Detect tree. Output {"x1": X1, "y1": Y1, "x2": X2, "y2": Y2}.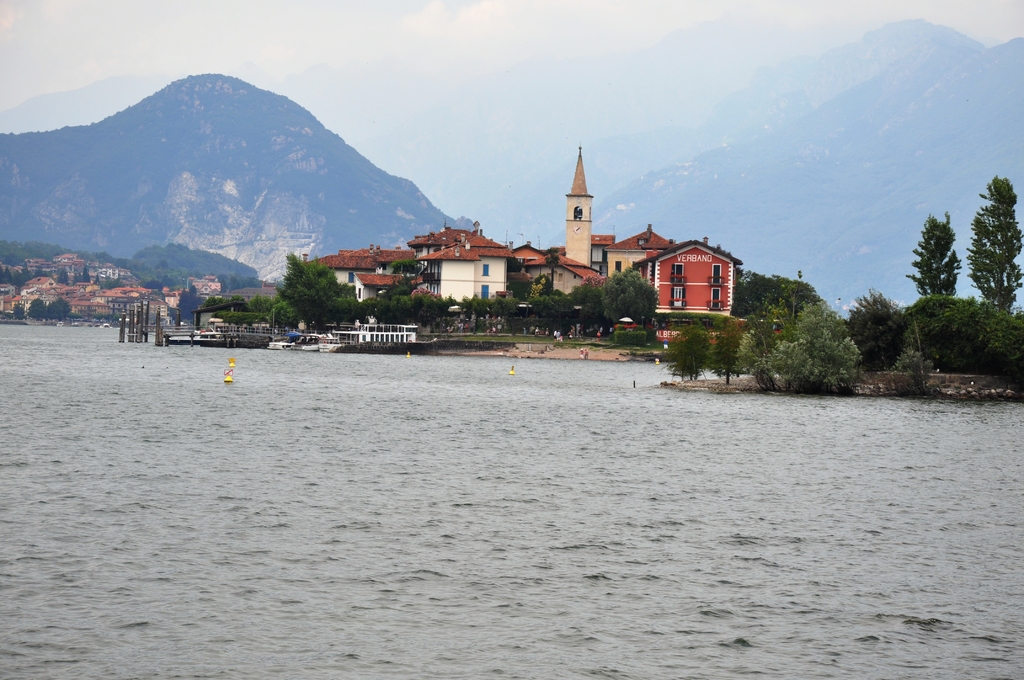
{"x1": 496, "y1": 288, "x2": 517, "y2": 332}.
